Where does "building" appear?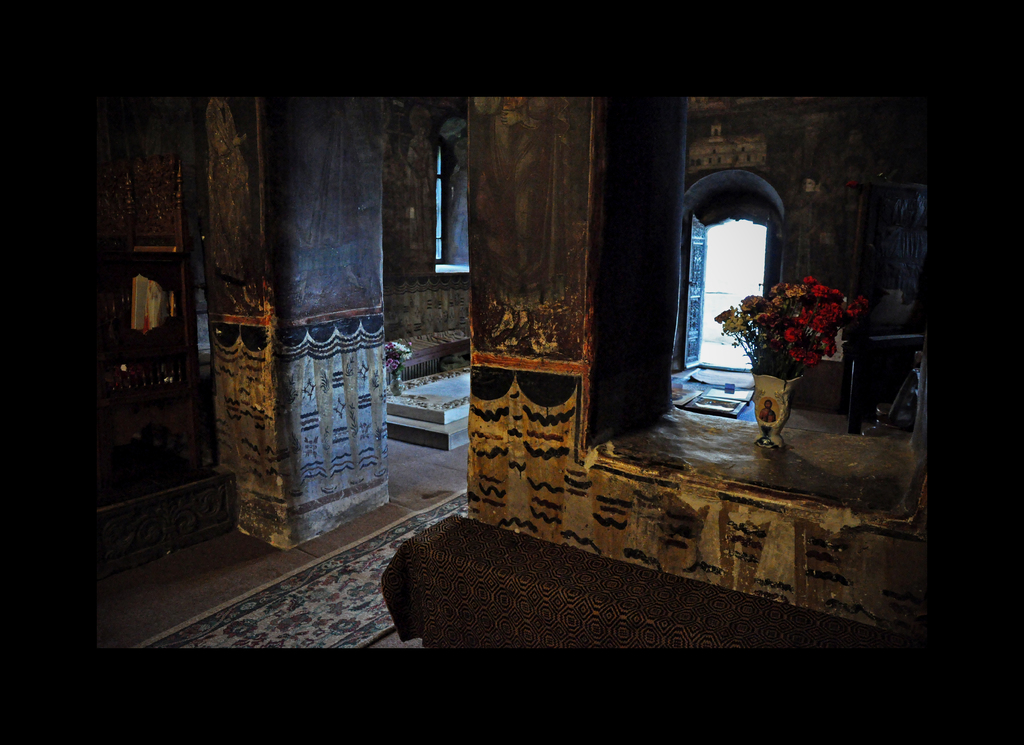
Appears at 97,94,927,646.
